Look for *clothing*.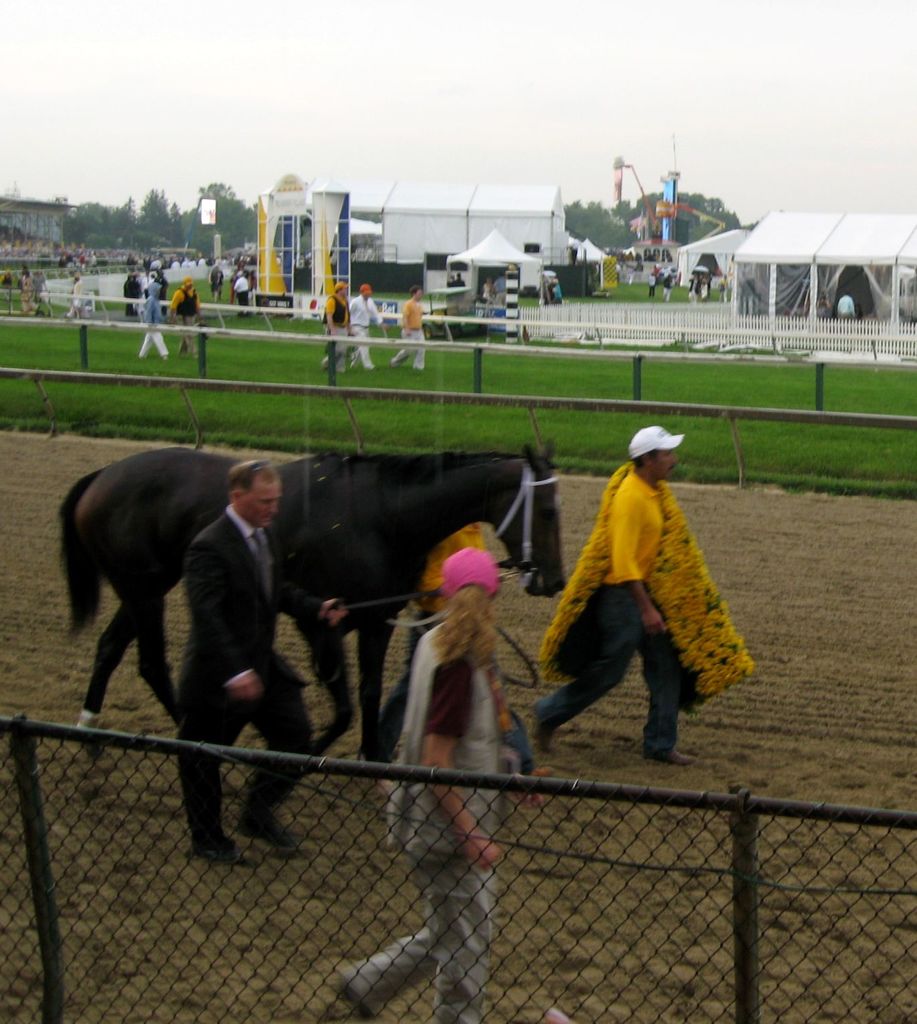
Found: 36/270/46/316.
